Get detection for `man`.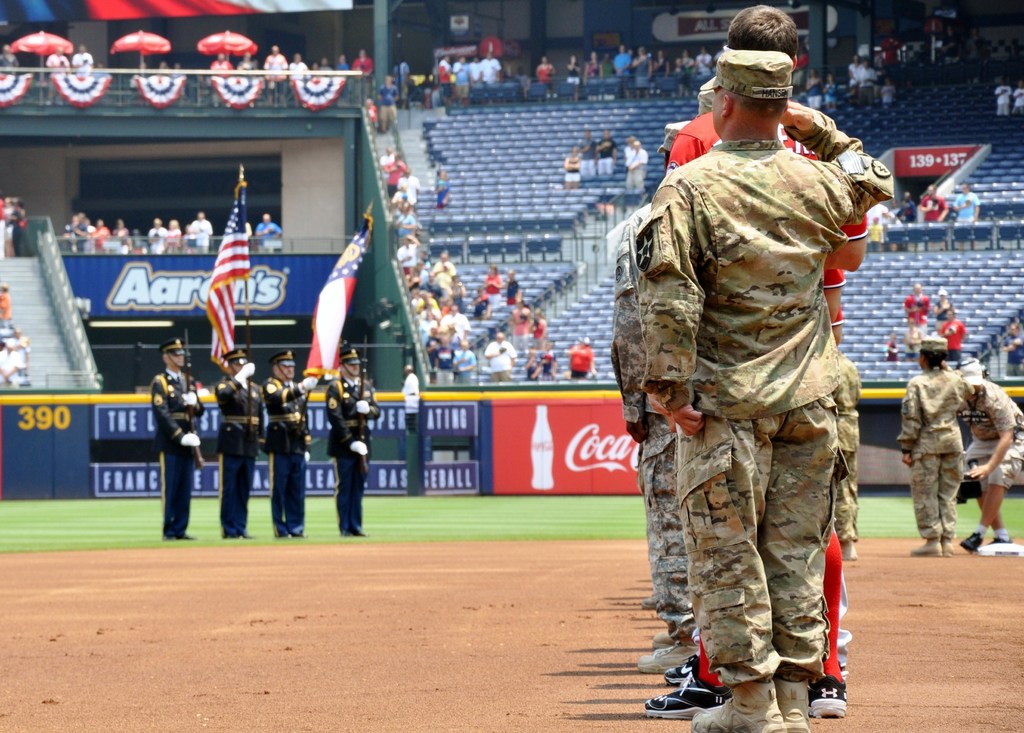
Detection: <region>959, 377, 1023, 553</region>.
